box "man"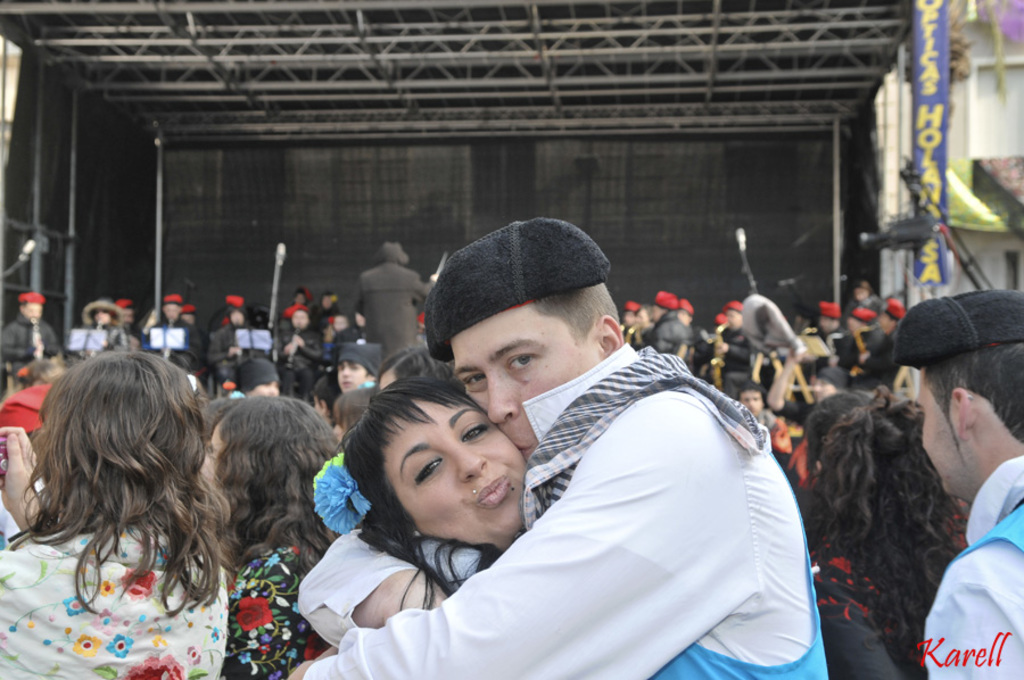
l=877, t=283, r=1023, b=679
